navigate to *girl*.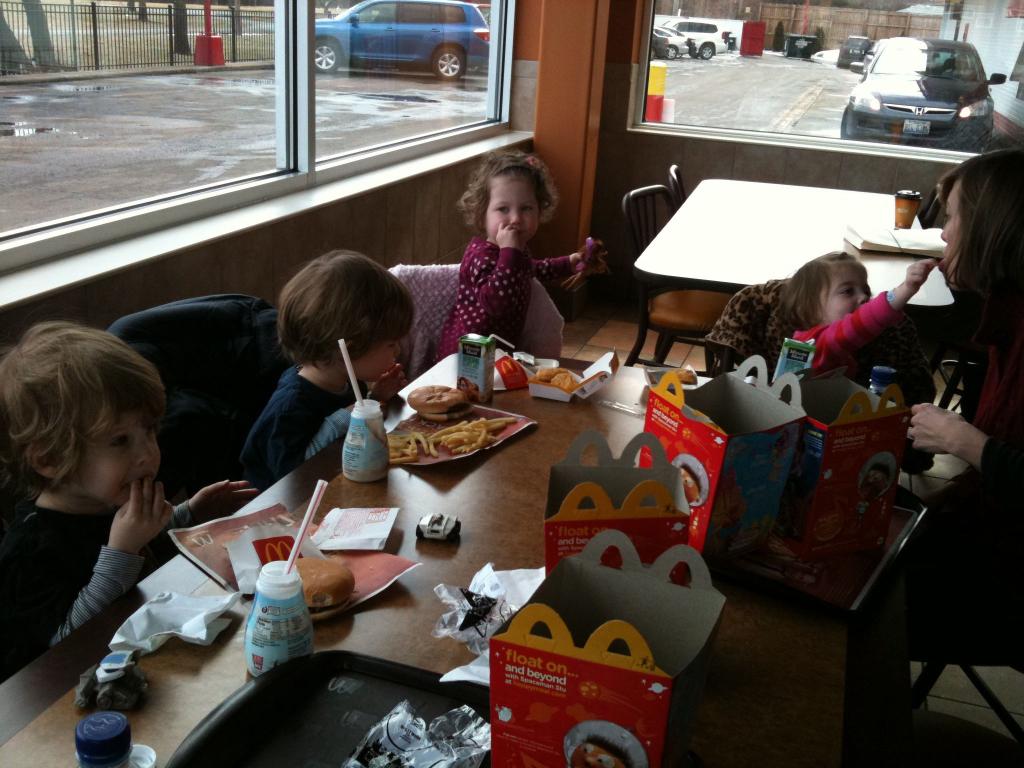
Navigation target: box(779, 257, 940, 394).
